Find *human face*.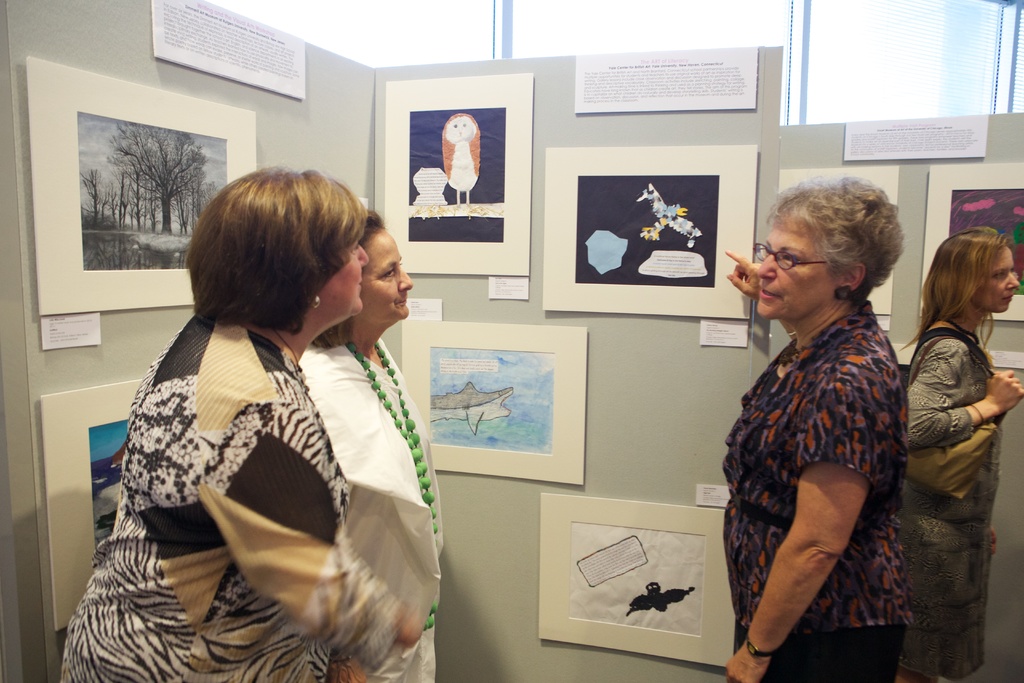
detection(319, 233, 371, 324).
